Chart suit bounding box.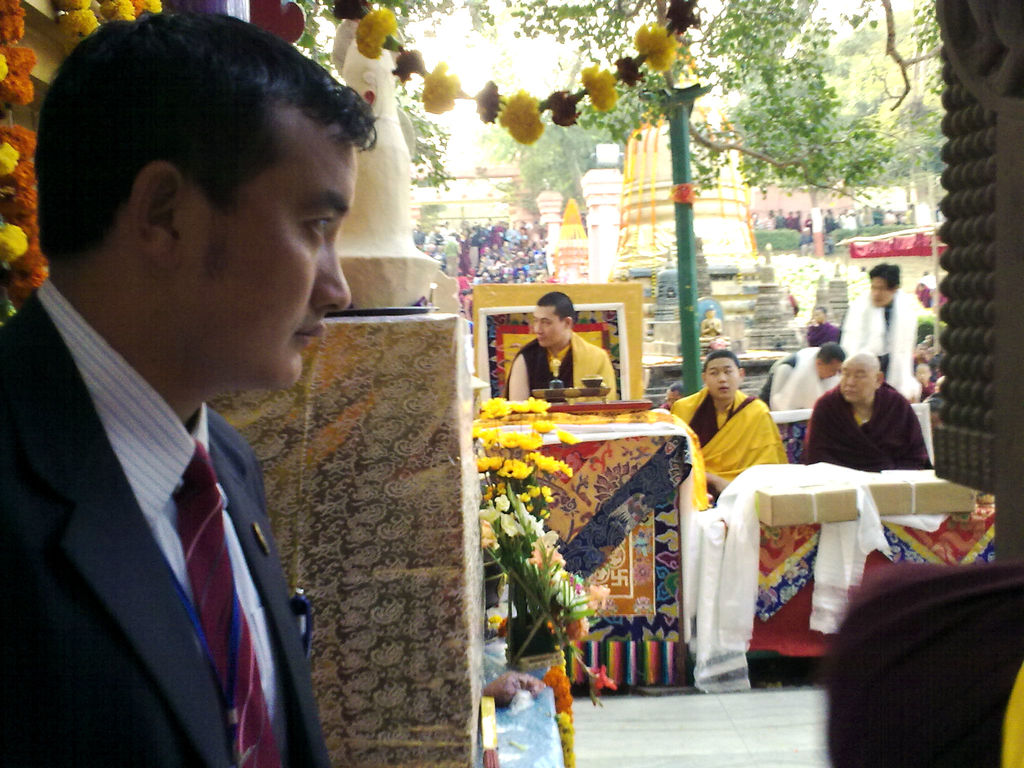
Charted: x1=0 y1=212 x2=340 y2=764.
